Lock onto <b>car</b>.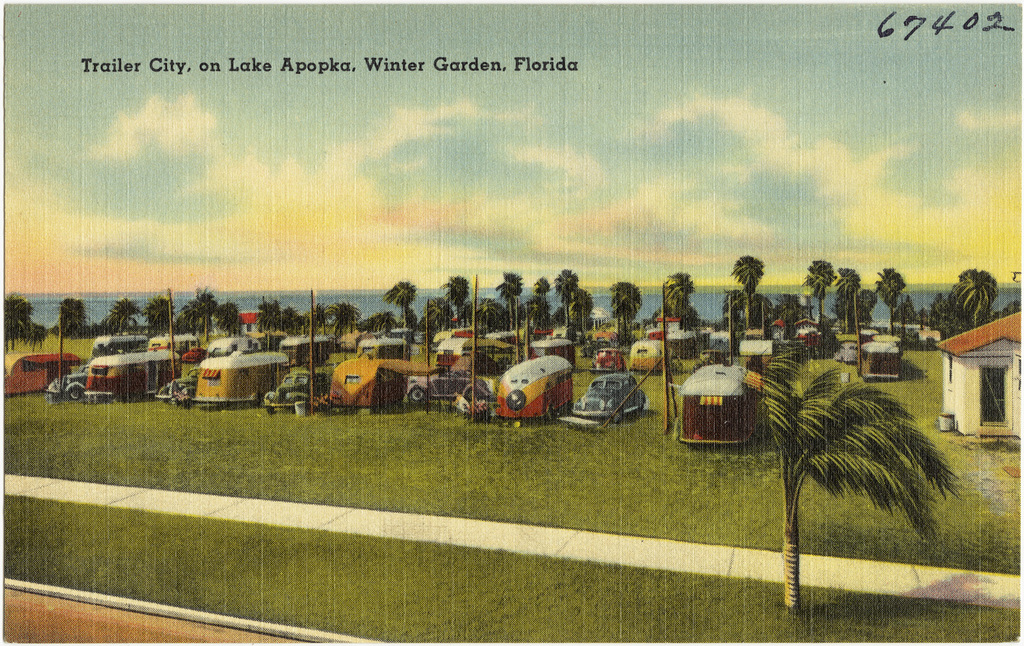
Locked: bbox=[47, 372, 89, 403].
